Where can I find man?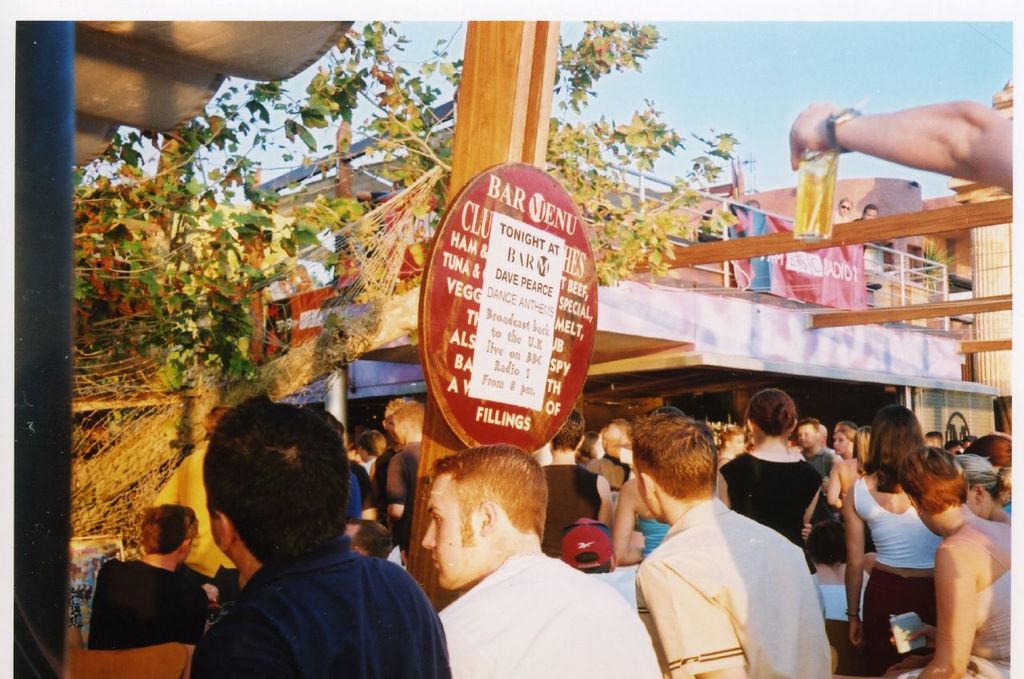
You can find it at 191, 393, 450, 678.
